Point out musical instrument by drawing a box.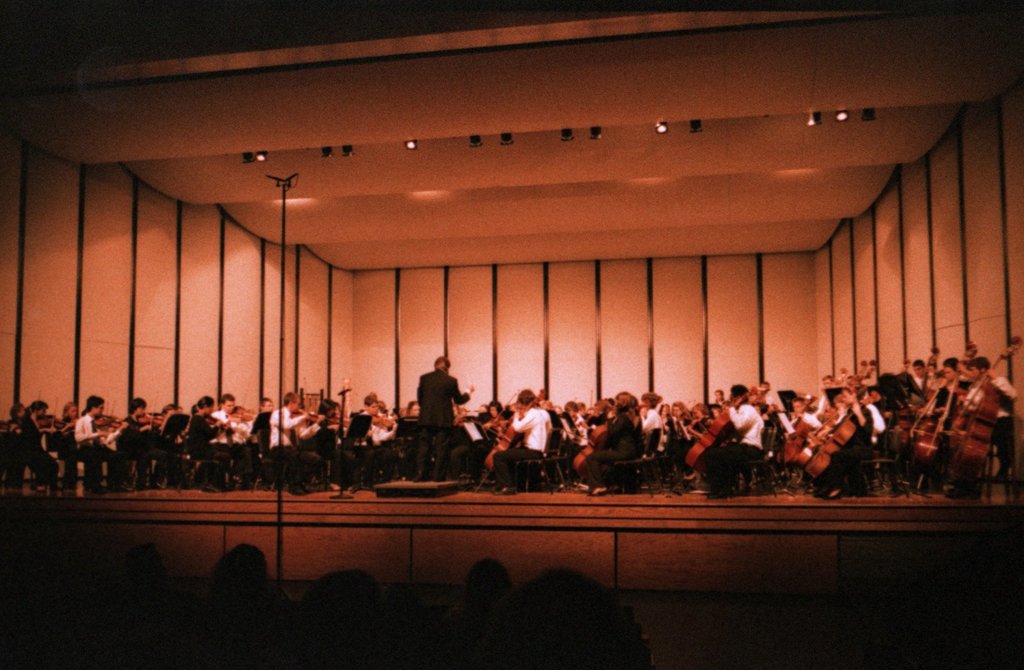
detection(915, 343, 934, 407).
